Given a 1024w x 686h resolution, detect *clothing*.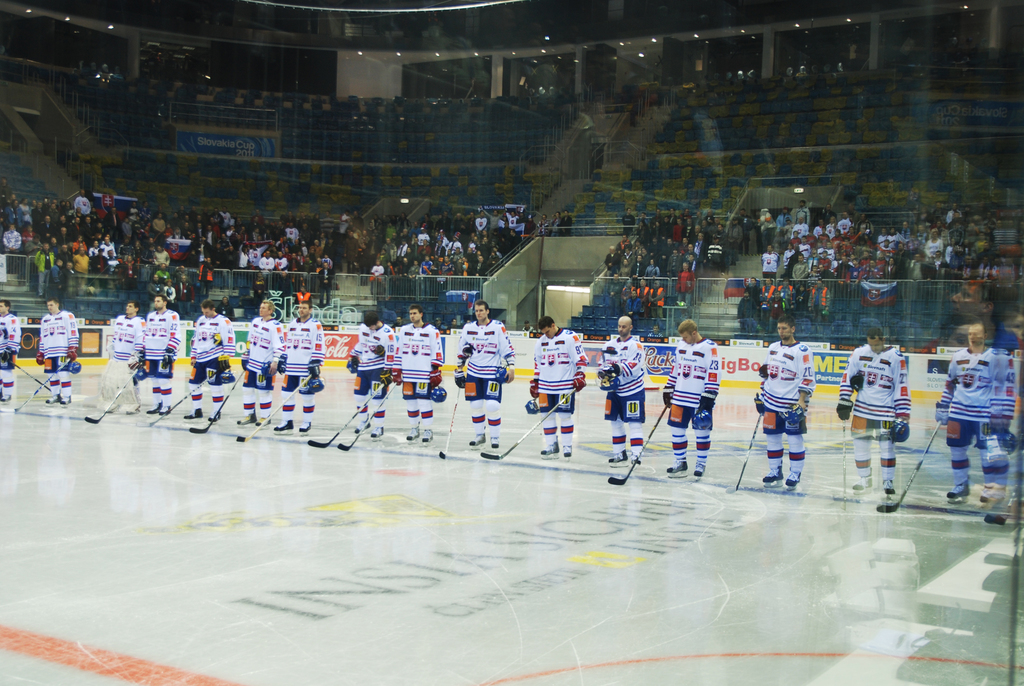
[left=140, top=309, right=180, bottom=381].
